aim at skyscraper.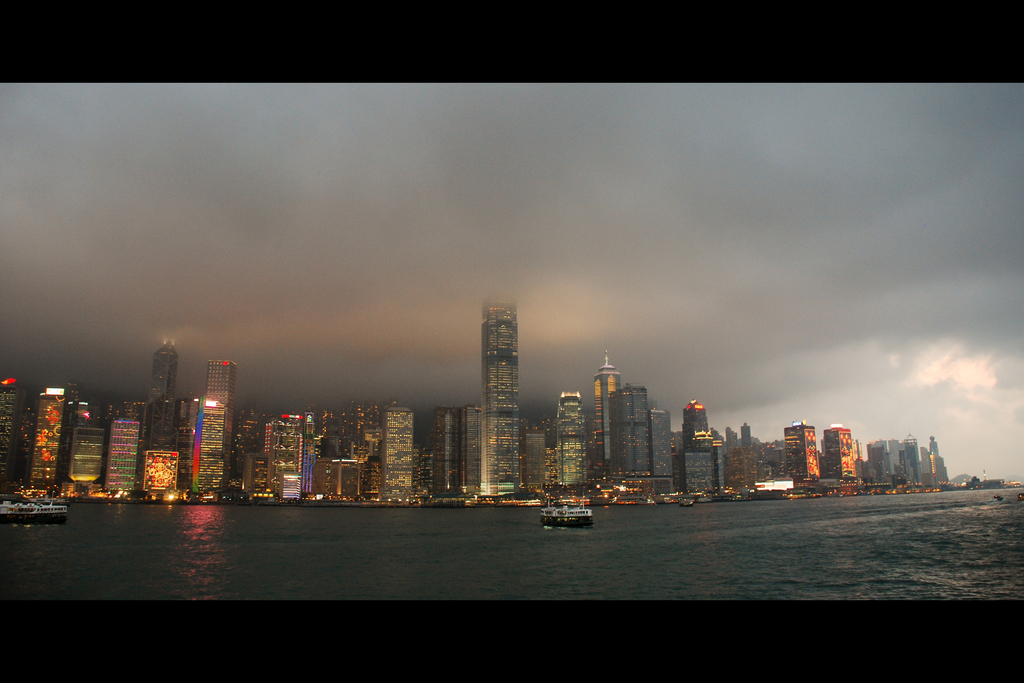
Aimed at Rect(147, 340, 179, 449).
